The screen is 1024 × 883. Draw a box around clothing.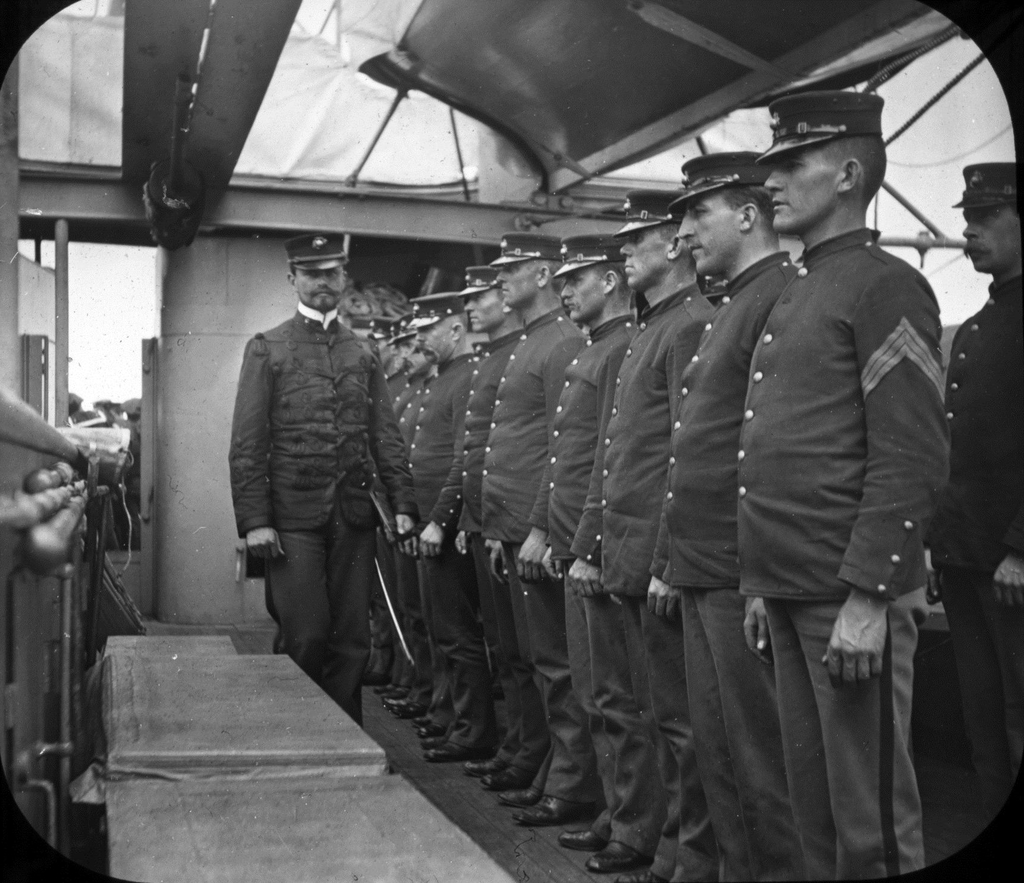
select_region(237, 546, 284, 631).
